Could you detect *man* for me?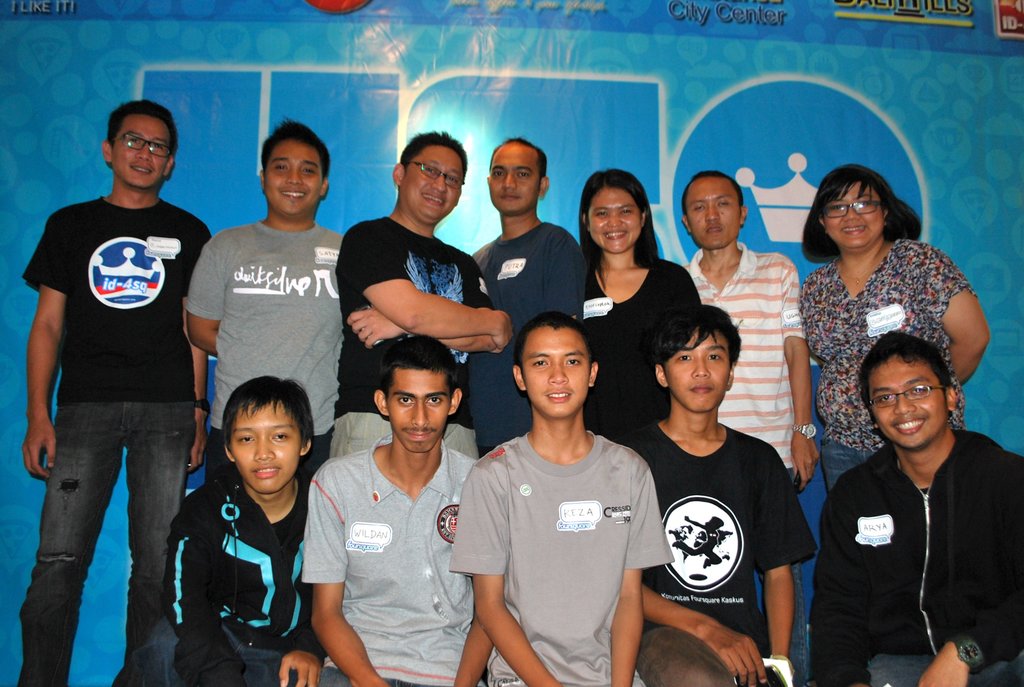
Detection result: [left=810, top=328, right=1023, bottom=686].
